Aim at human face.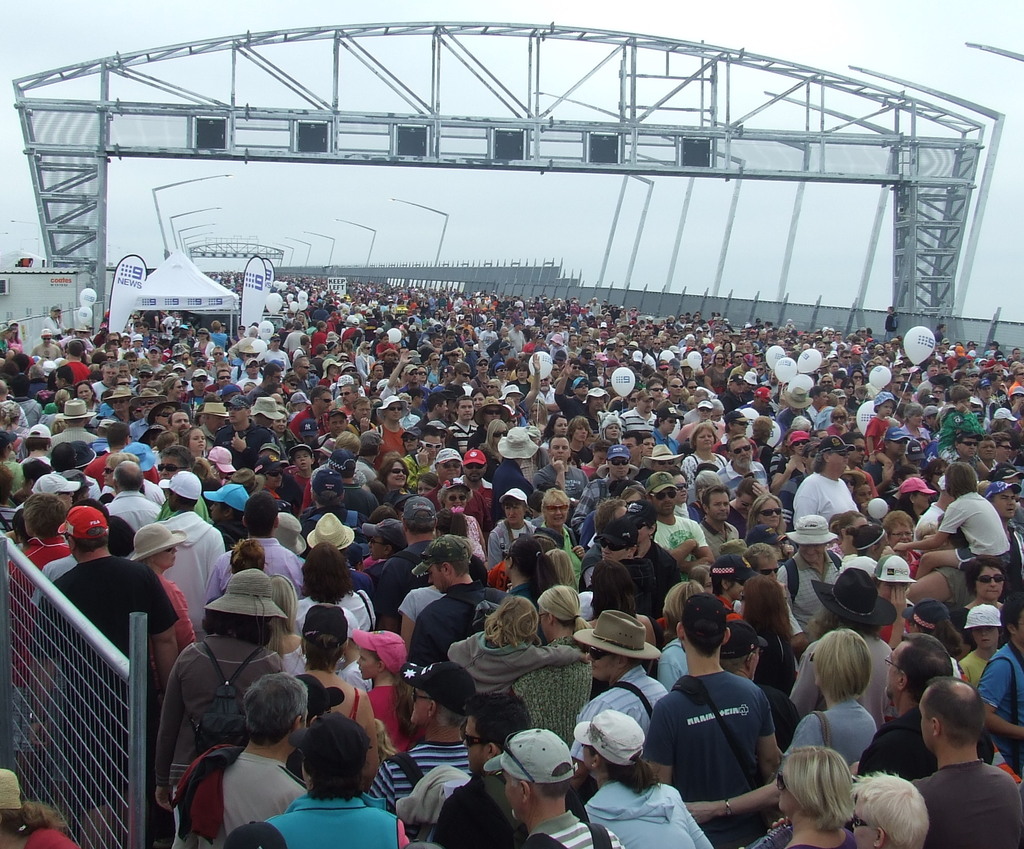
Aimed at box=[676, 476, 686, 503].
